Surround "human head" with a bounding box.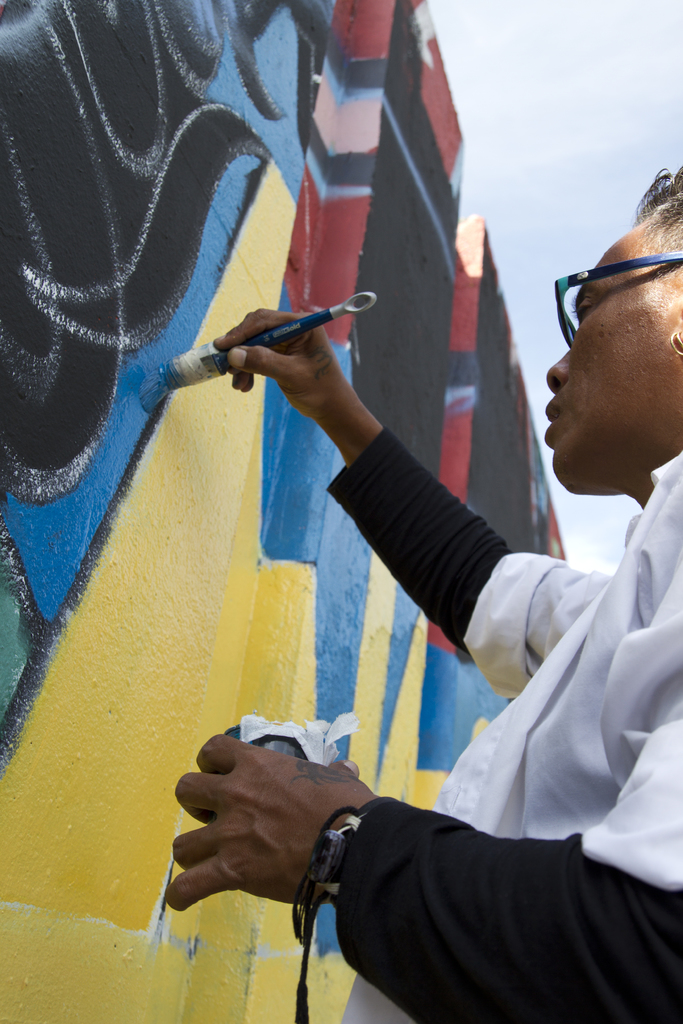
box(549, 232, 679, 497).
